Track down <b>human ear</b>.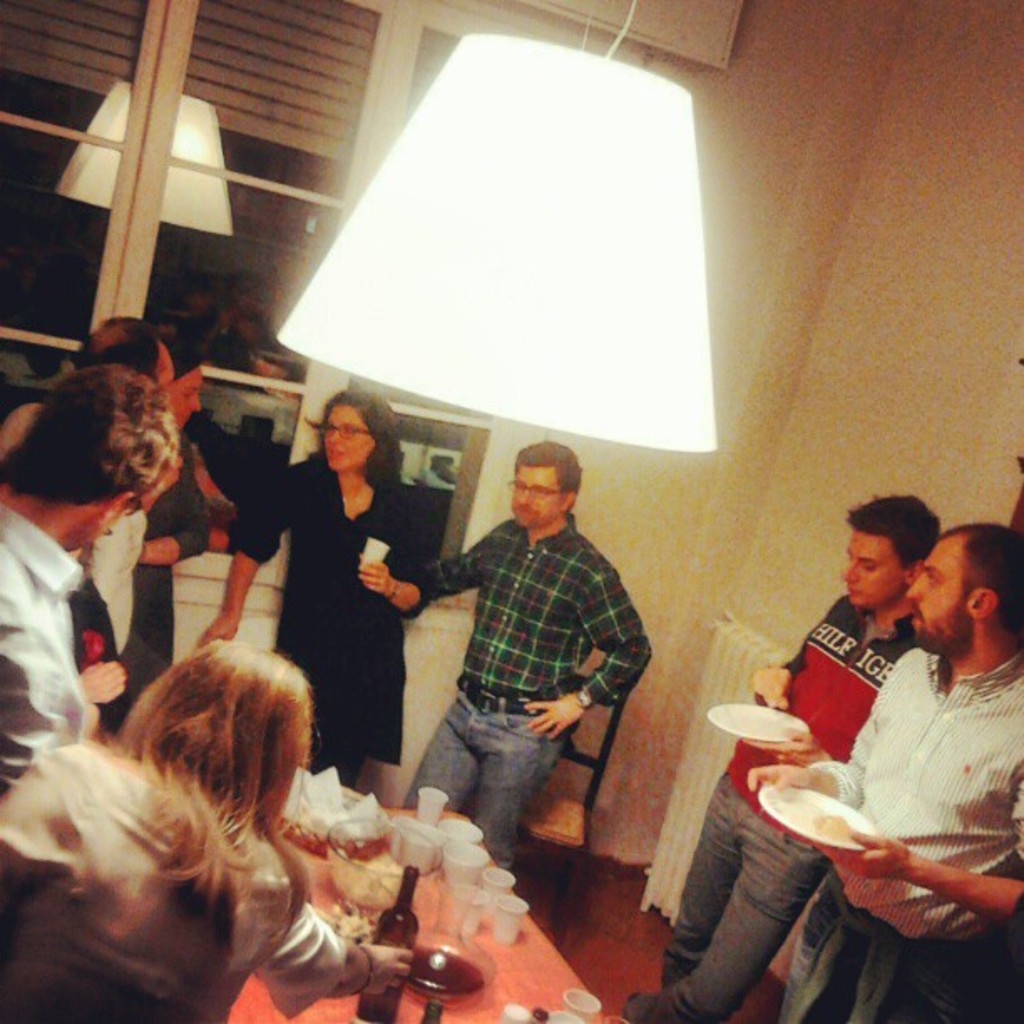
Tracked to detection(967, 586, 996, 617).
